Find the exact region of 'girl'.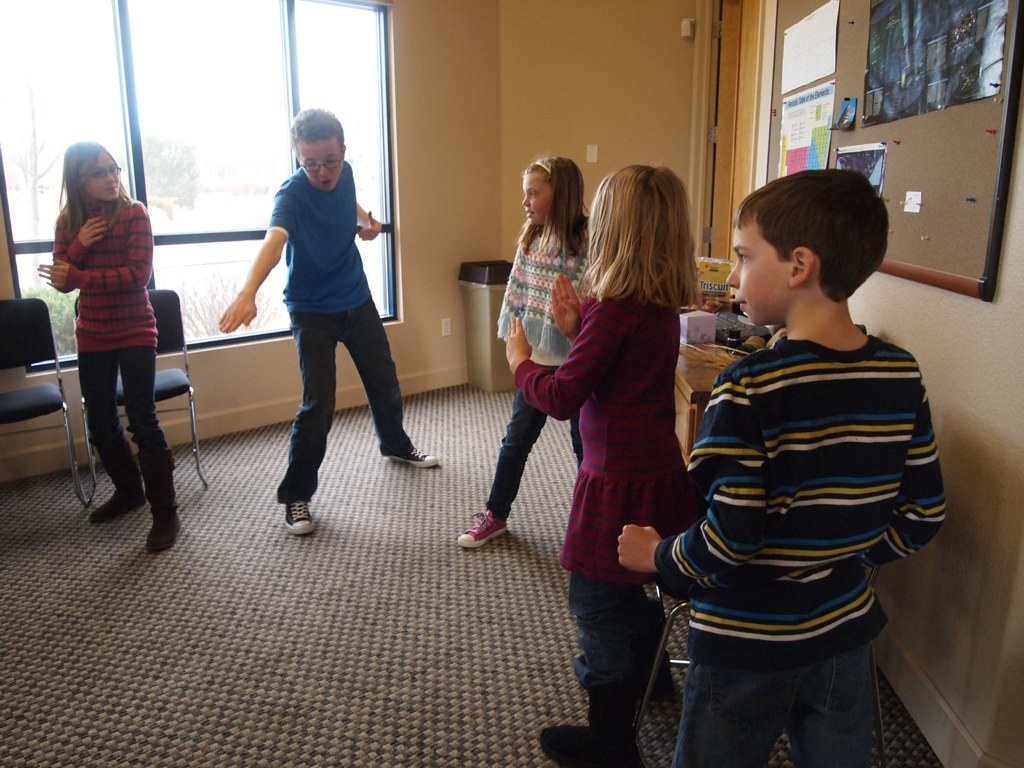
Exact region: region(454, 151, 595, 551).
